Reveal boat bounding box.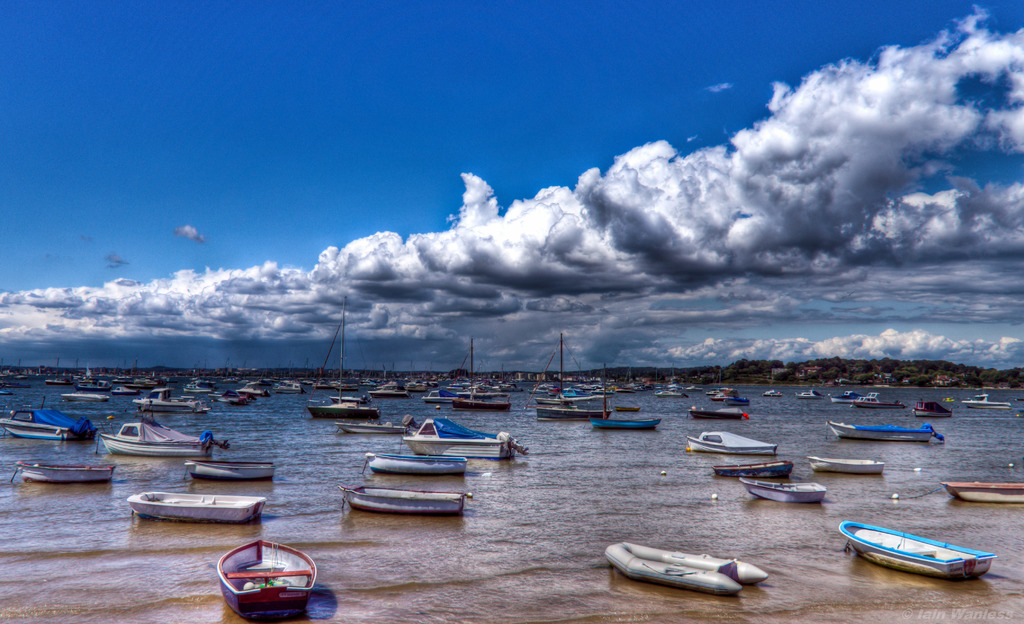
Revealed: crop(736, 476, 826, 502).
